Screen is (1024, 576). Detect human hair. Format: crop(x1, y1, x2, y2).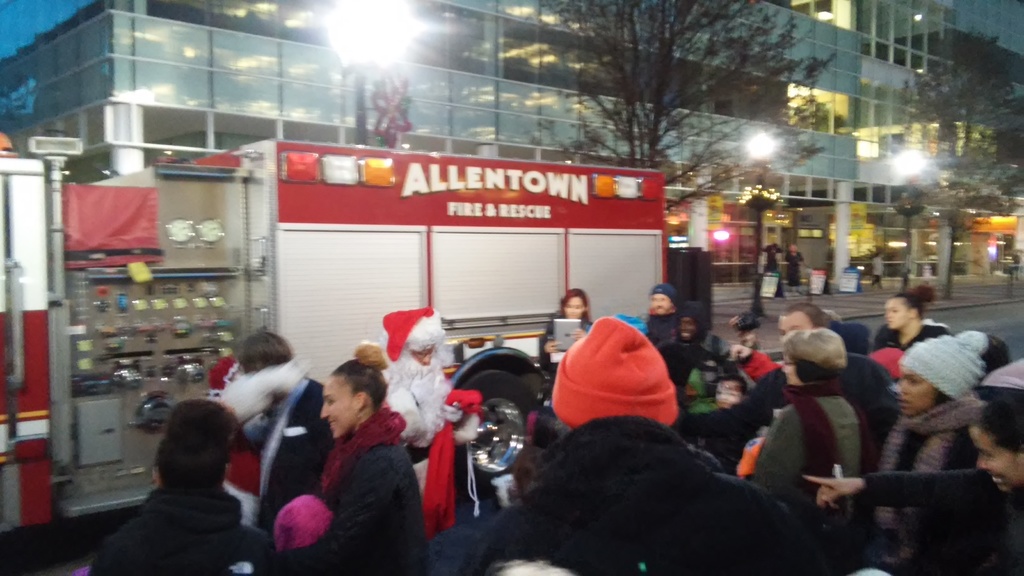
crop(406, 308, 445, 353).
